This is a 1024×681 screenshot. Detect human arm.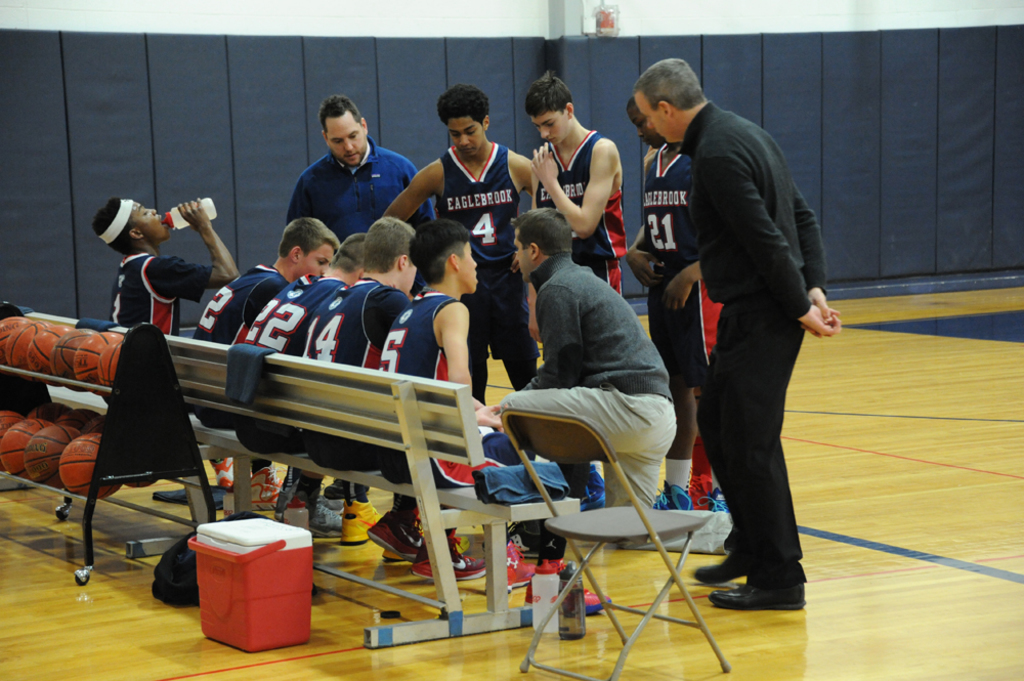
l=526, t=162, r=546, b=345.
